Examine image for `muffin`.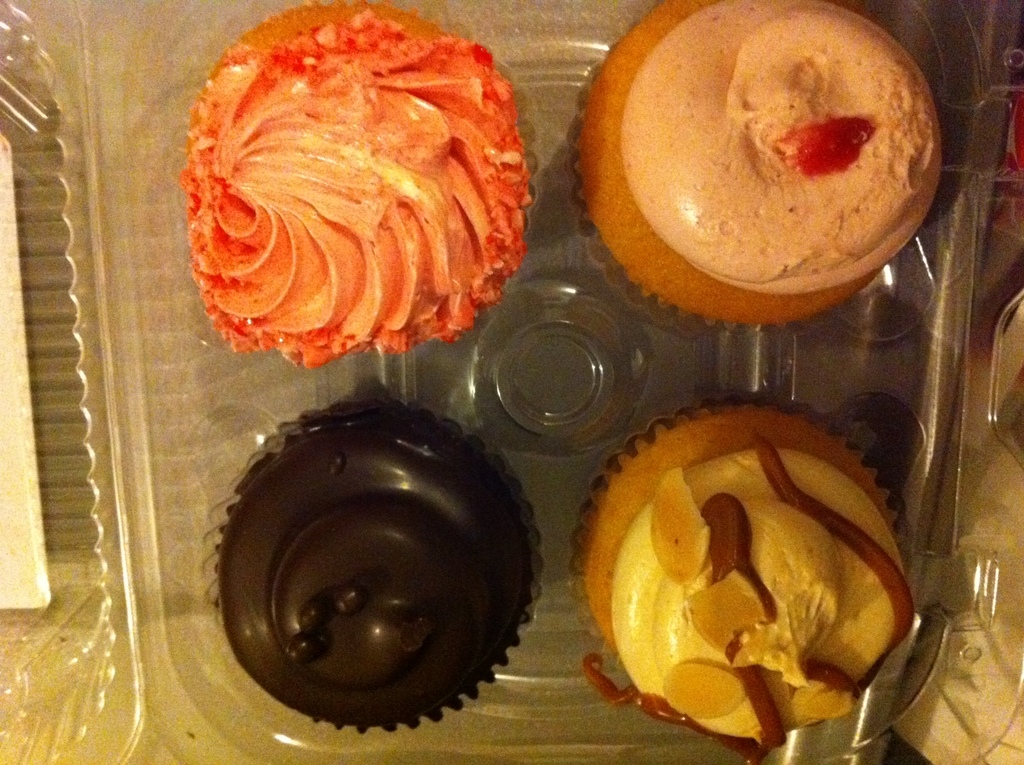
Examination result: left=563, top=393, right=916, bottom=764.
